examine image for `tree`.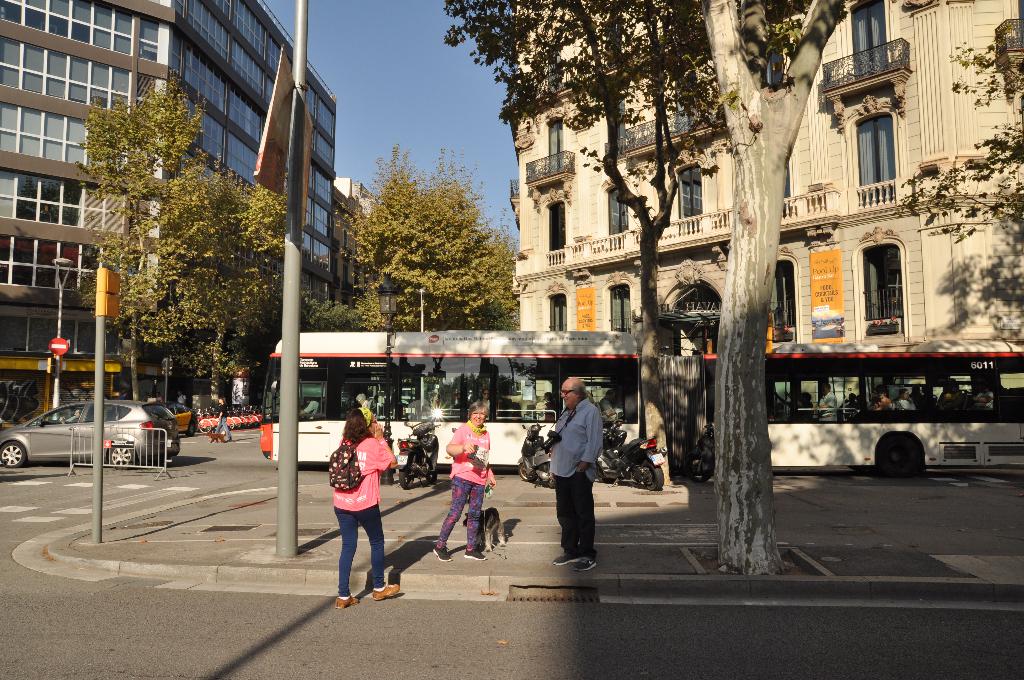
Examination result: [x1=335, y1=140, x2=522, y2=336].
